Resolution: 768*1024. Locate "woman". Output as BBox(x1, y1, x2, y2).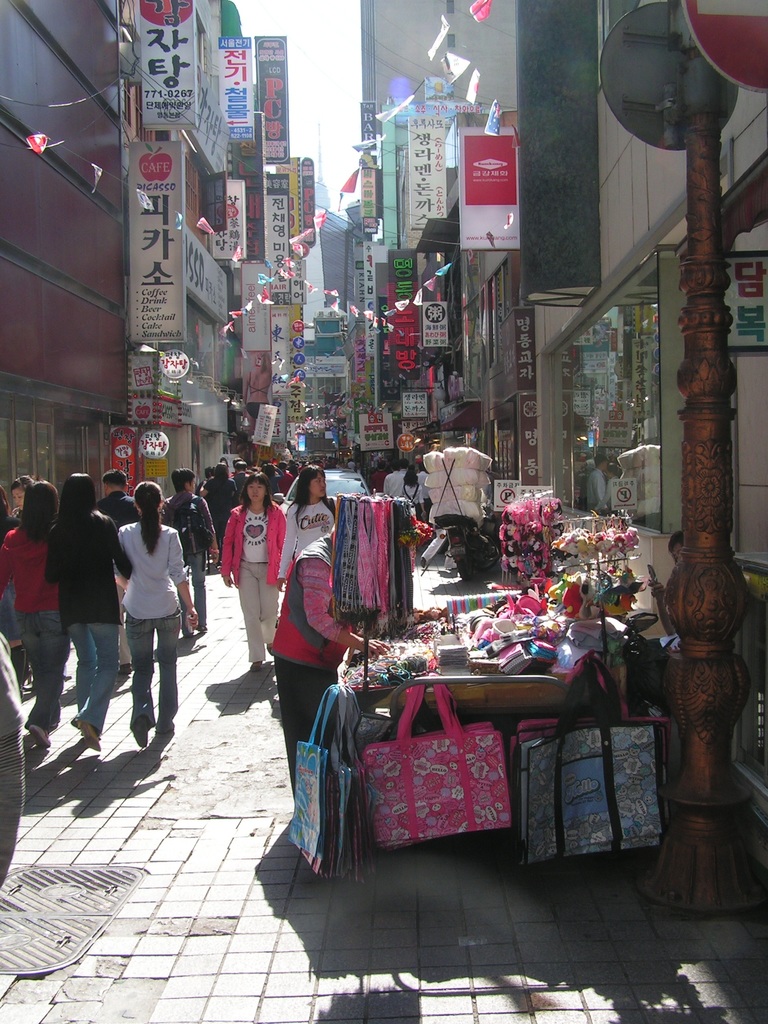
BBox(401, 470, 429, 523).
